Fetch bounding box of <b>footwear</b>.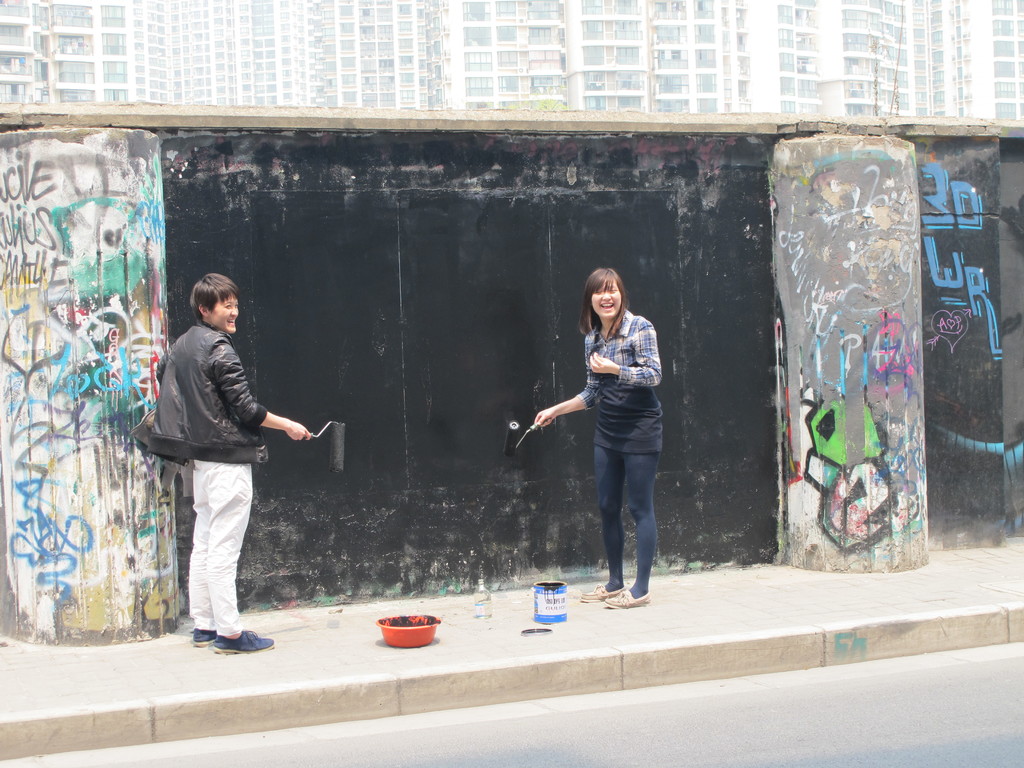
Bbox: <region>212, 631, 277, 656</region>.
